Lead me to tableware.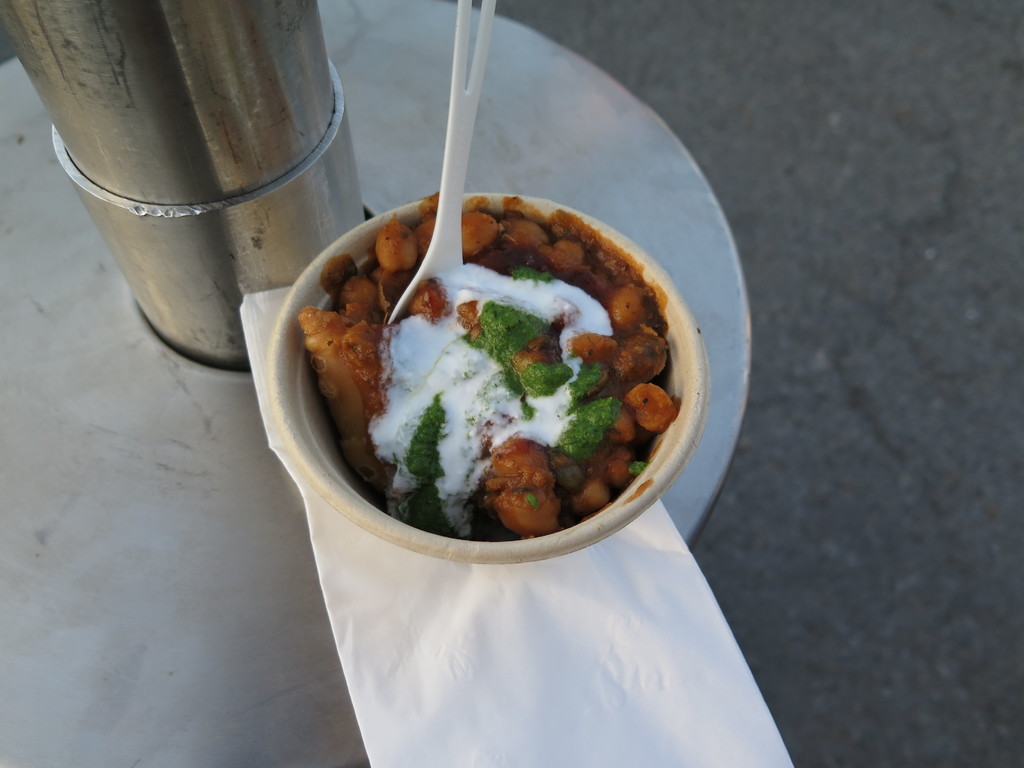
Lead to (left=387, top=0, right=501, bottom=326).
